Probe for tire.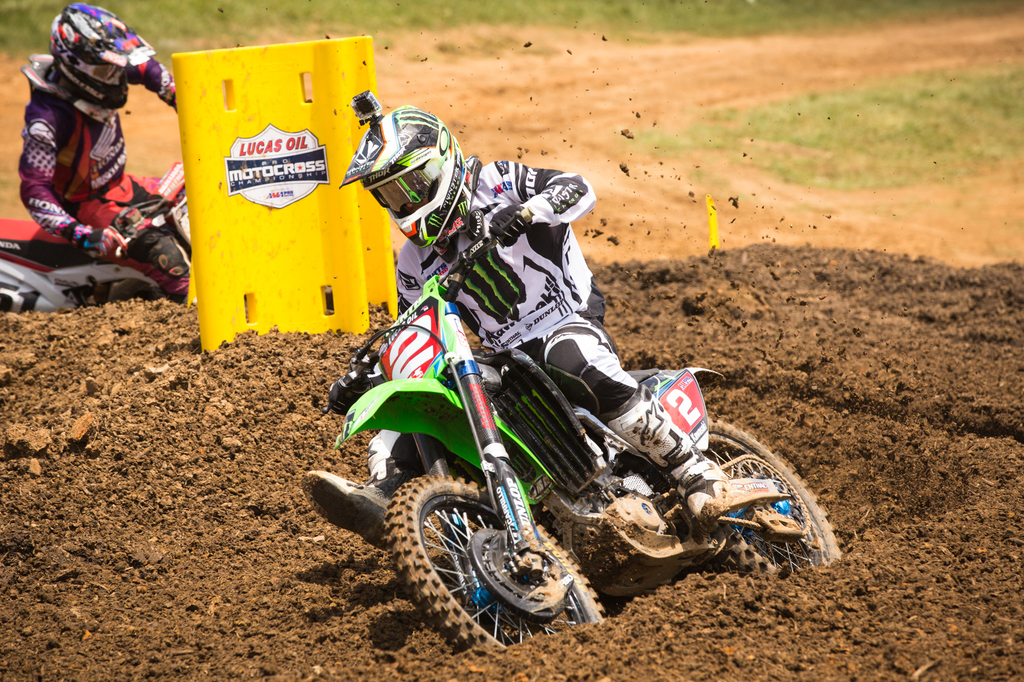
Probe result: crop(385, 470, 596, 633).
